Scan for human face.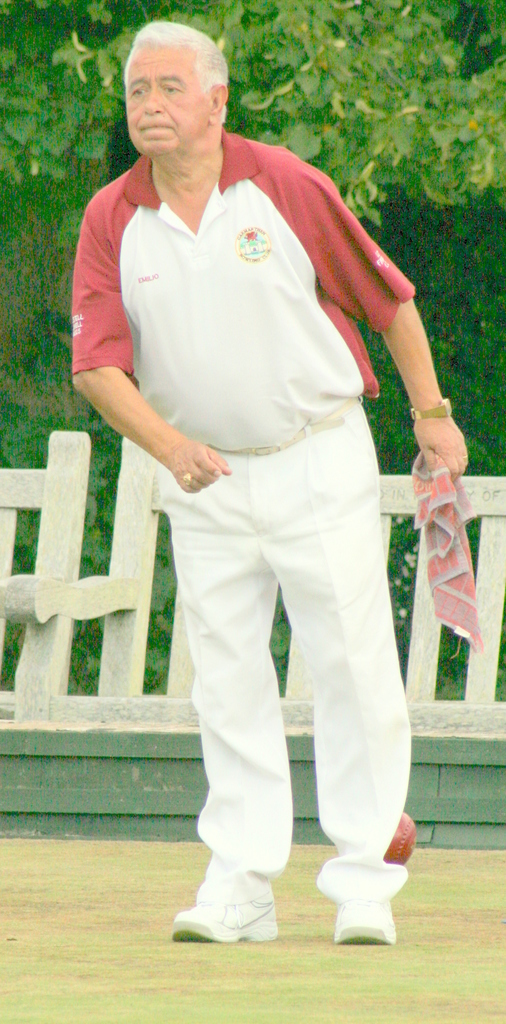
Scan result: 127/43/209/152.
